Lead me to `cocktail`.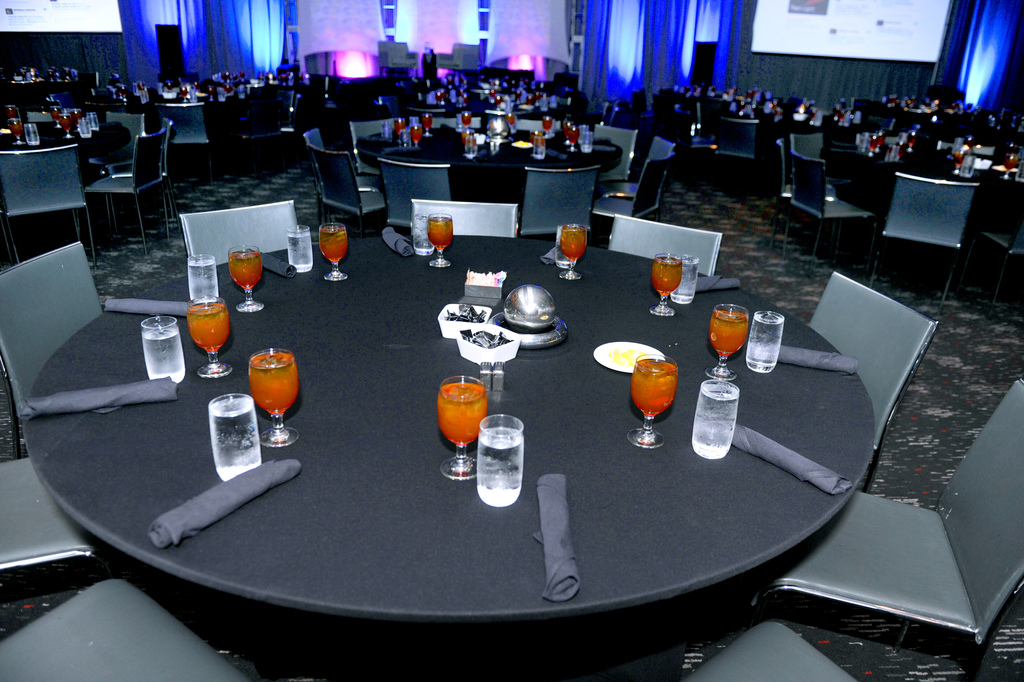
Lead to (745,305,783,379).
